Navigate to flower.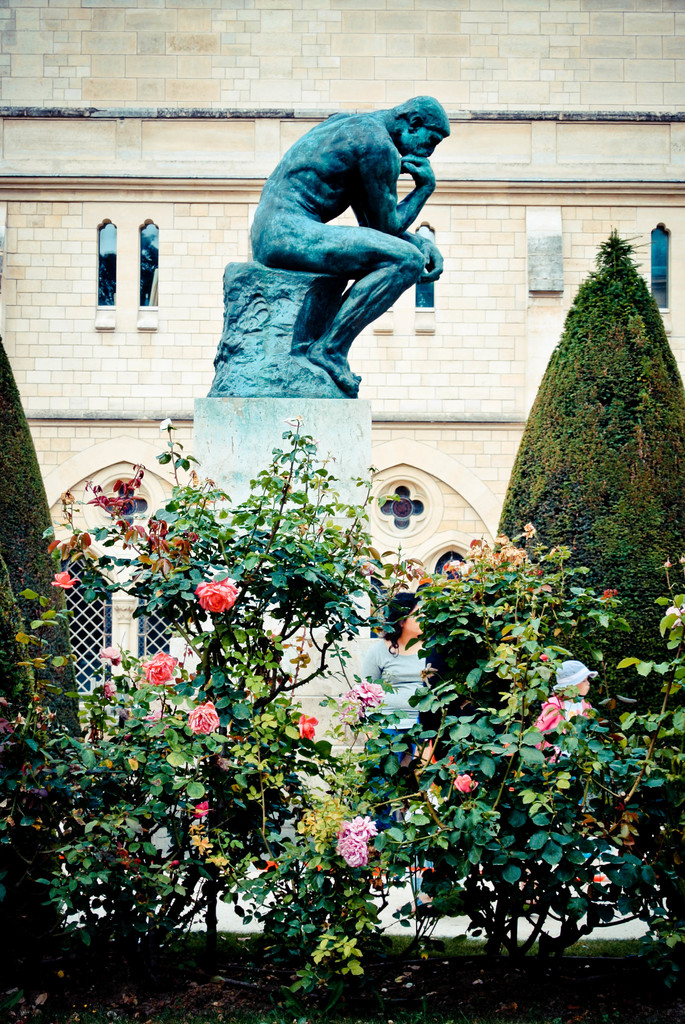
Navigation target: <region>496, 531, 510, 545</region>.
